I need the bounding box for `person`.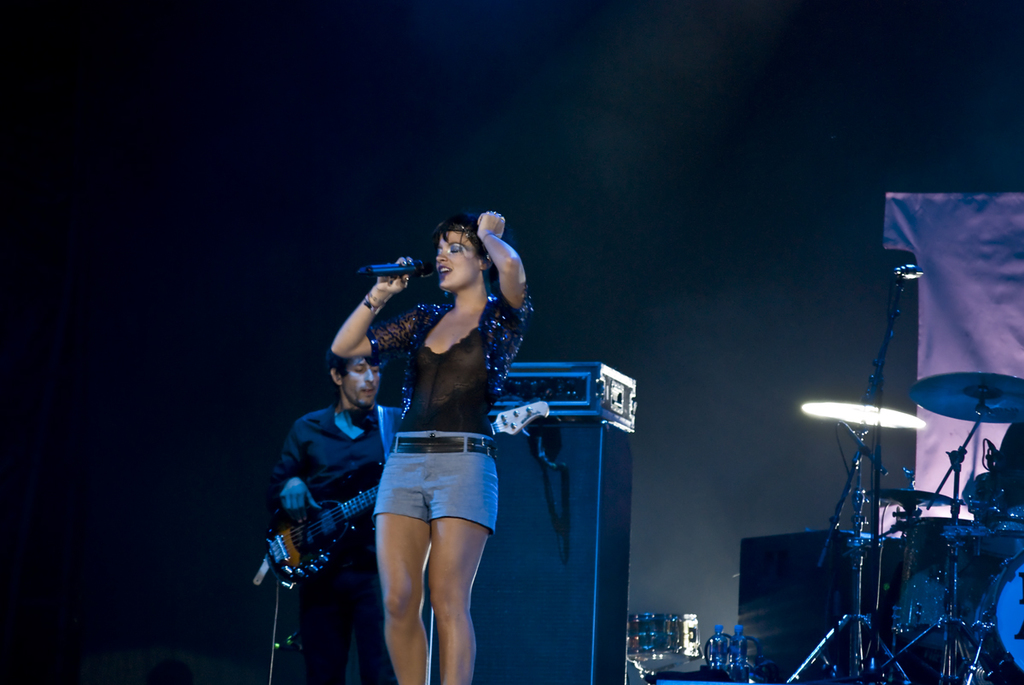
Here it is: pyautogui.locateOnScreen(331, 210, 533, 683).
